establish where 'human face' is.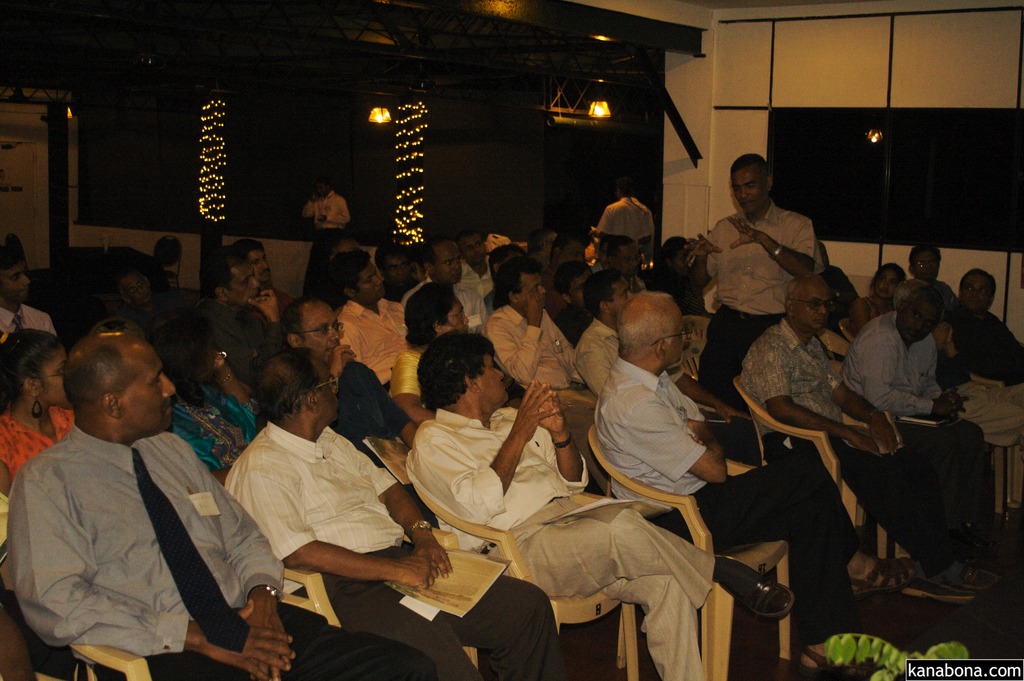
Established at 915:250:939:282.
